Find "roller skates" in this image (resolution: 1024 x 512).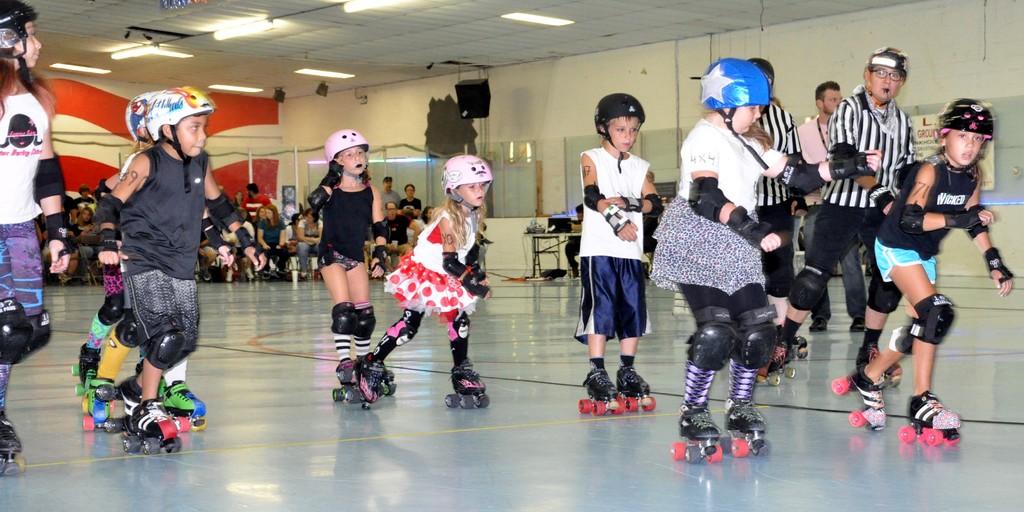
{"left": 856, "top": 343, "right": 903, "bottom": 383}.
